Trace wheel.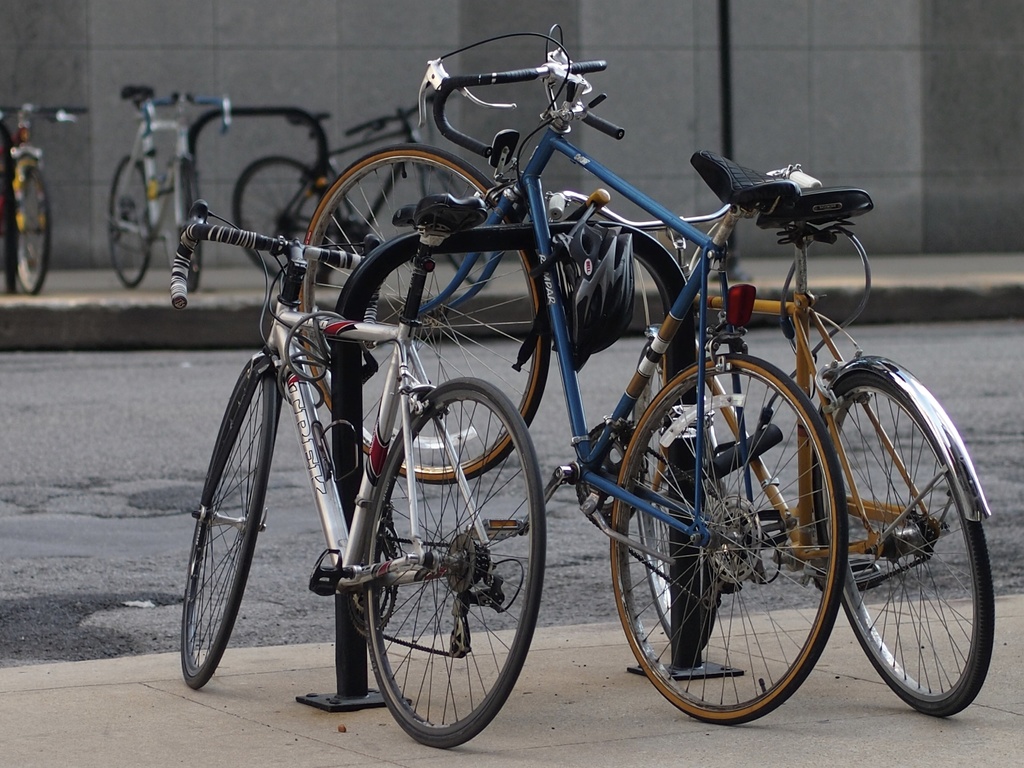
Traced to [819,375,996,717].
